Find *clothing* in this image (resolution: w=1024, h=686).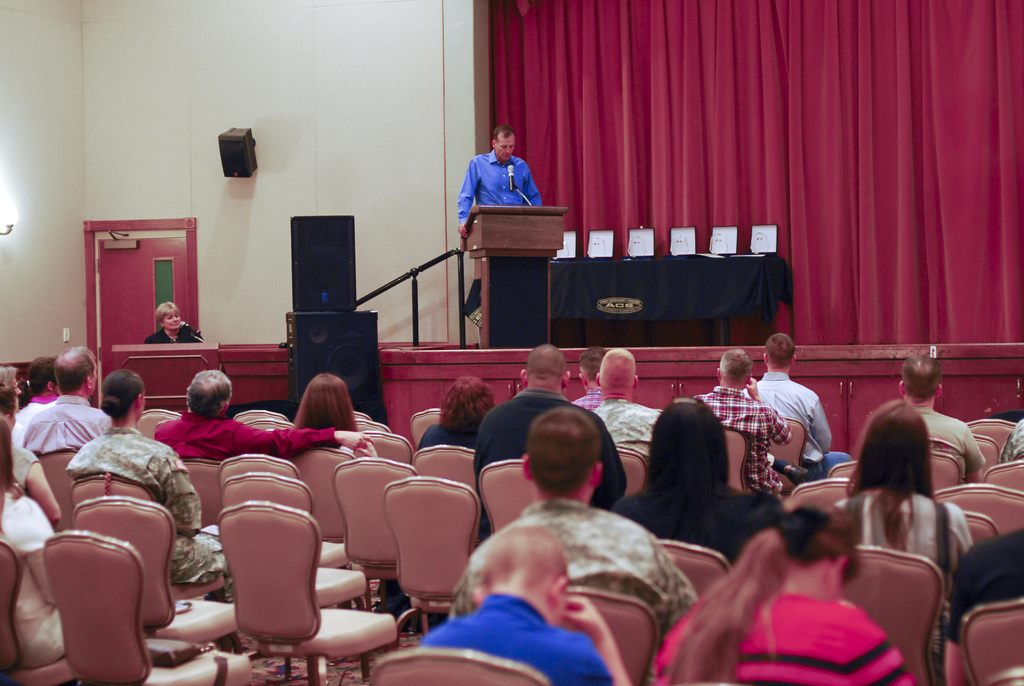
945, 529, 1023, 650.
